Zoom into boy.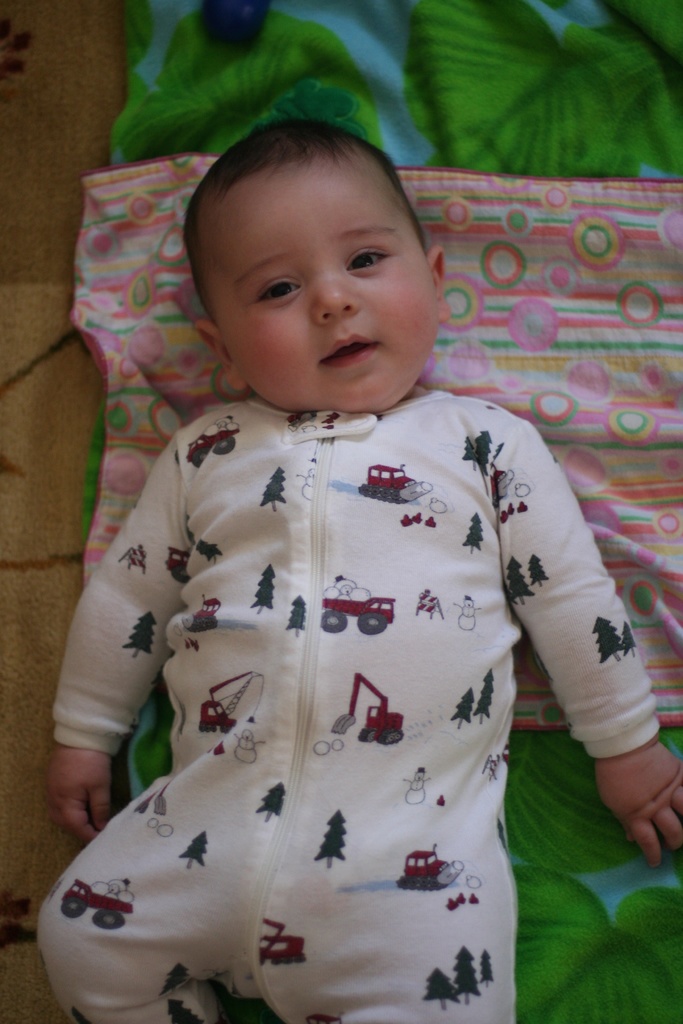
Zoom target: (left=33, top=113, right=682, bottom=1023).
